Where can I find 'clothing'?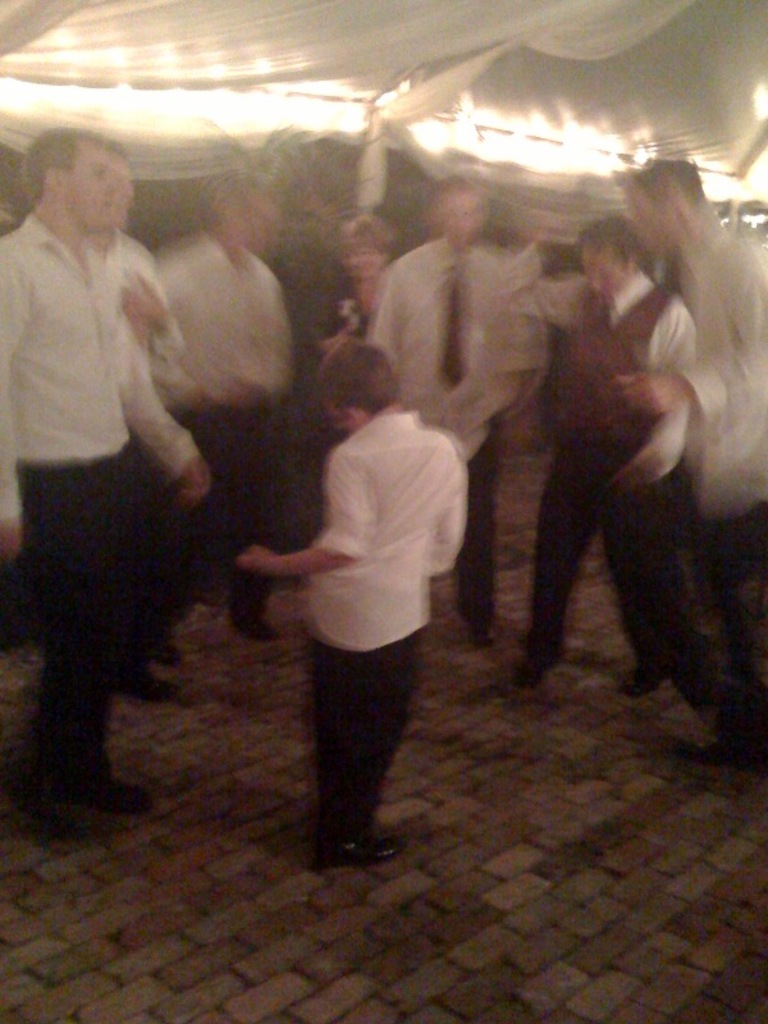
You can find it at region(142, 200, 282, 598).
